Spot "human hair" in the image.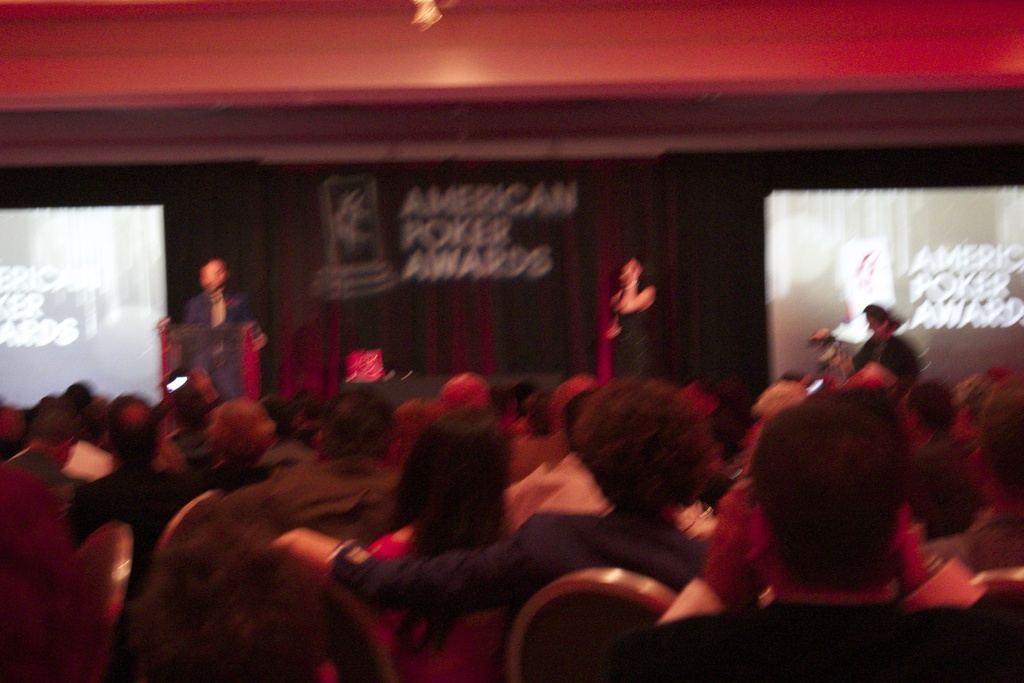
"human hair" found at {"x1": 904, "y1": 378, "x2": 960, "y2": 436}.
